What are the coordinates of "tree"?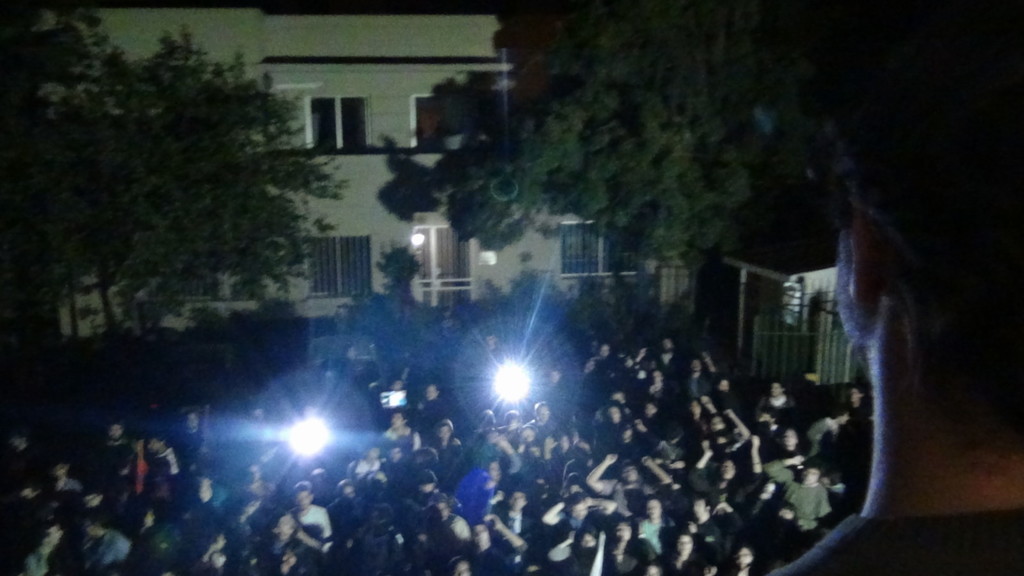
<box>38,35,326,342</box>.
